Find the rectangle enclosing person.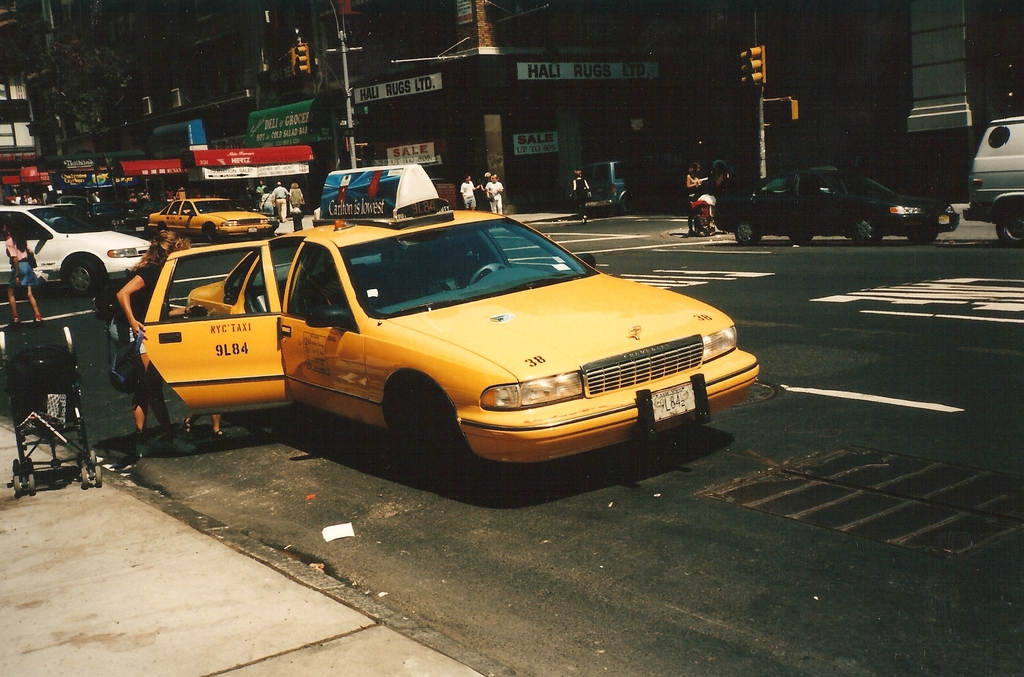
{"x1": 686, "y1": 164, "x2": 703, "y2": 222}.
